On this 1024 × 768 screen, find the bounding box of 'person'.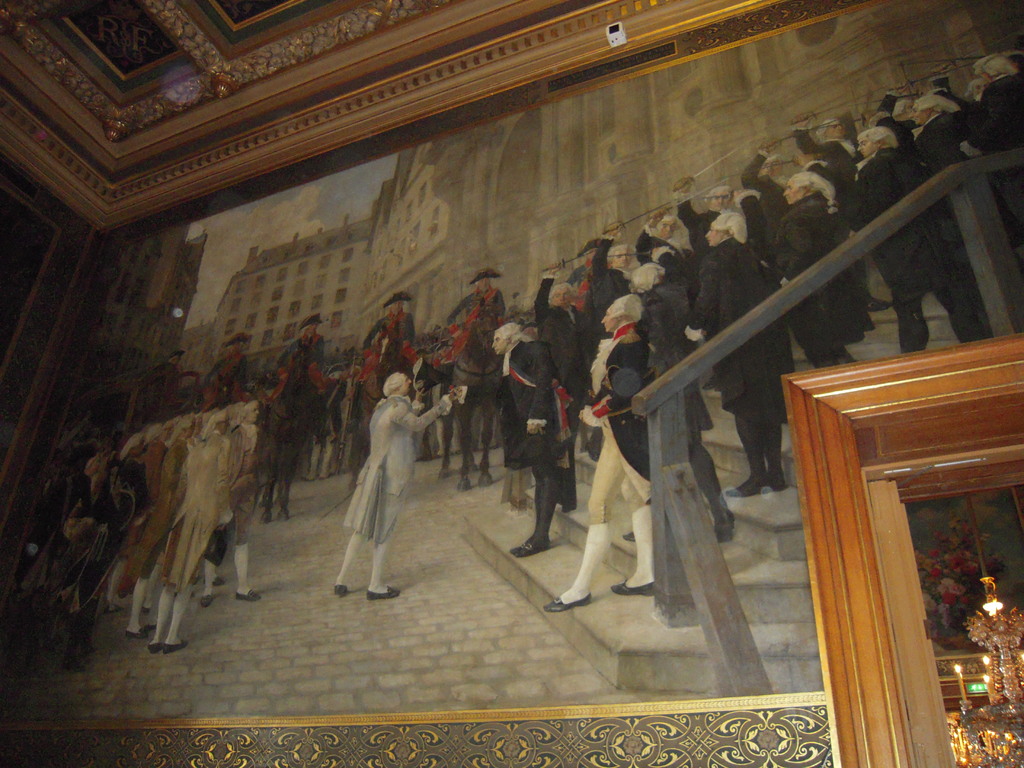
Bounding box: left=739, top=135, right=797, bottom=233.
